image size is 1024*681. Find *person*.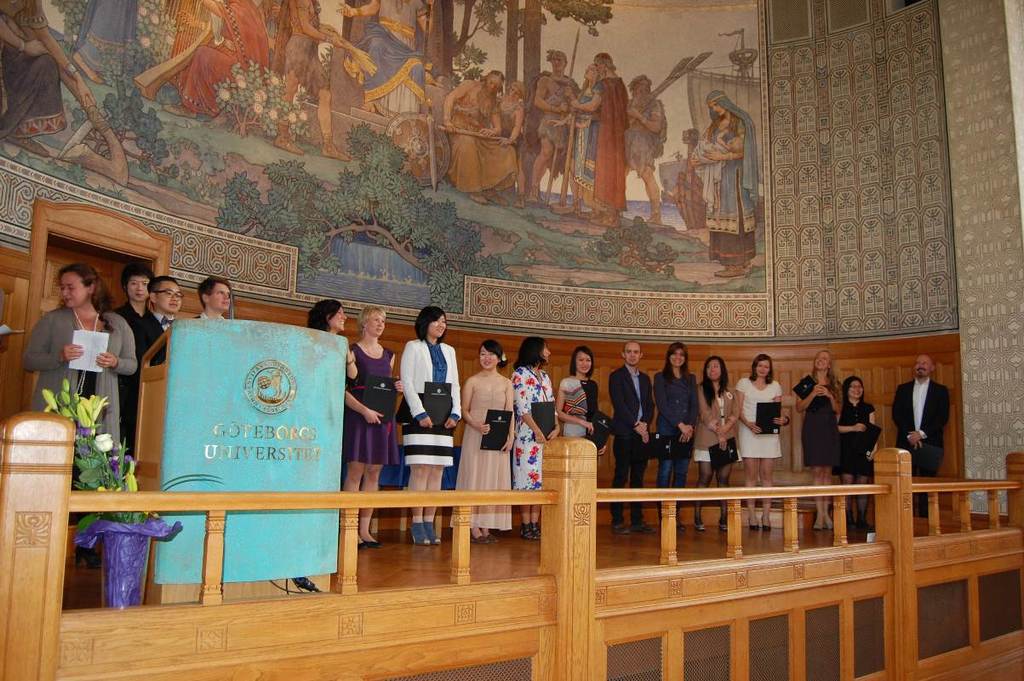
region(794, 346, 842, 528).
